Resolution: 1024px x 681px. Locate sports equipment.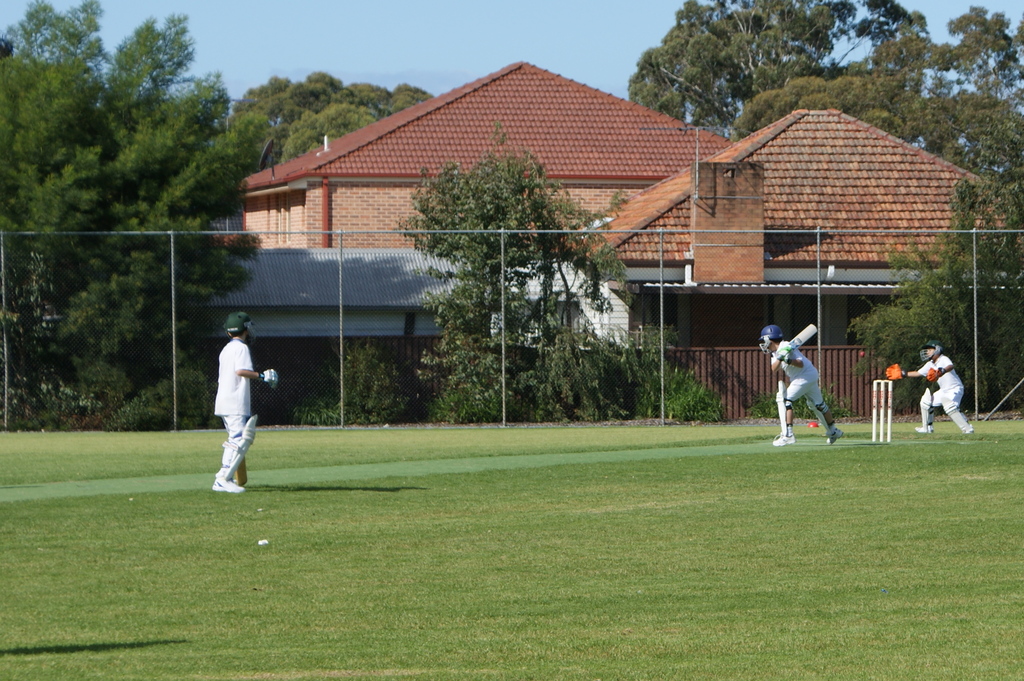
detection(222, 414, 261, 479).
